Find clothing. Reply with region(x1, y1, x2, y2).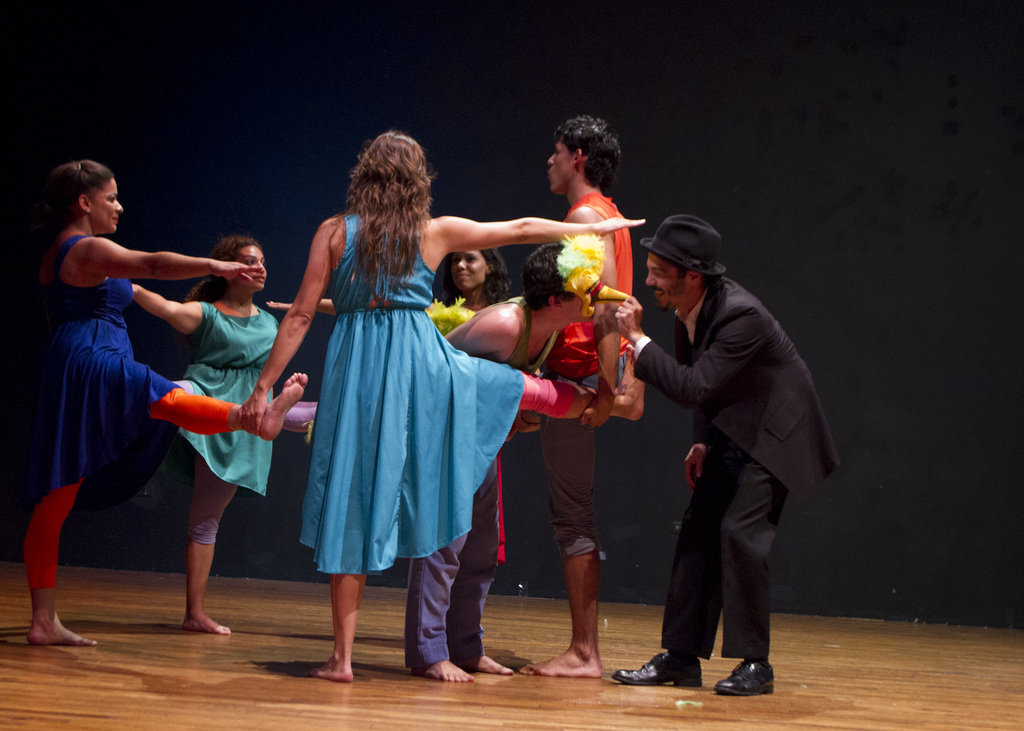
region(295, 211, 527, 580).
